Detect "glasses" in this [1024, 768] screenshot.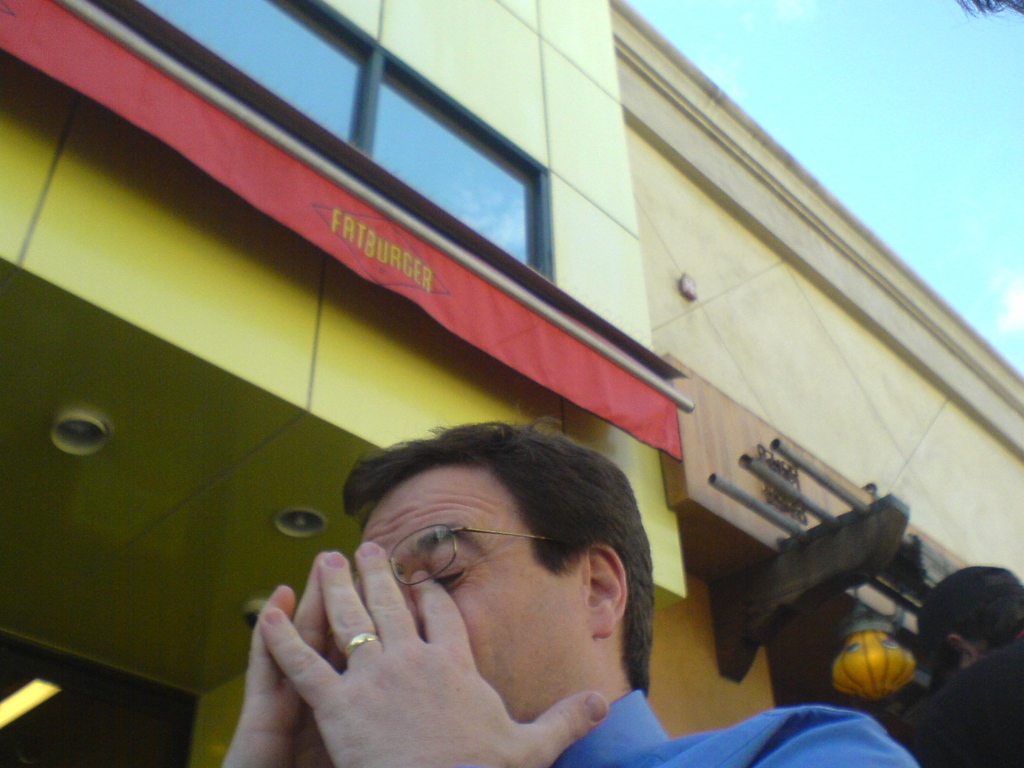
Detection: (left=380, top=516, right=574, bottom=588).
